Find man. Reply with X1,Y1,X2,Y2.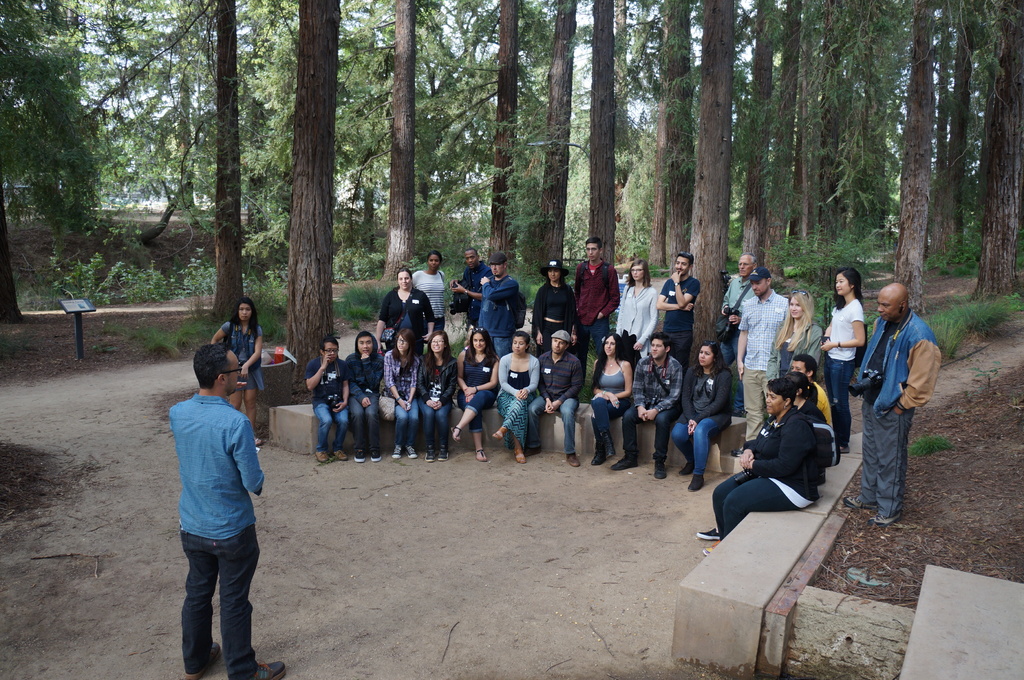
657,250,702,369.
